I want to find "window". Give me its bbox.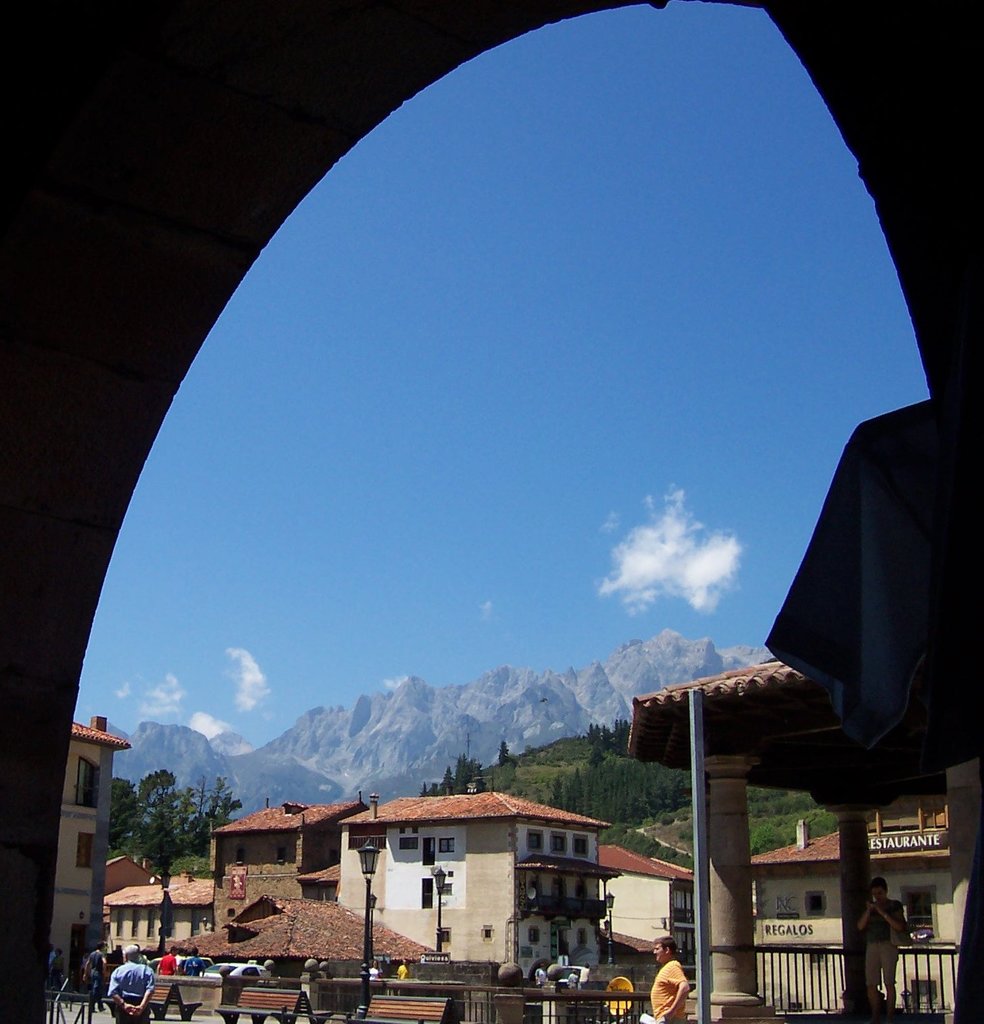
(78, 759, 101, 811).
